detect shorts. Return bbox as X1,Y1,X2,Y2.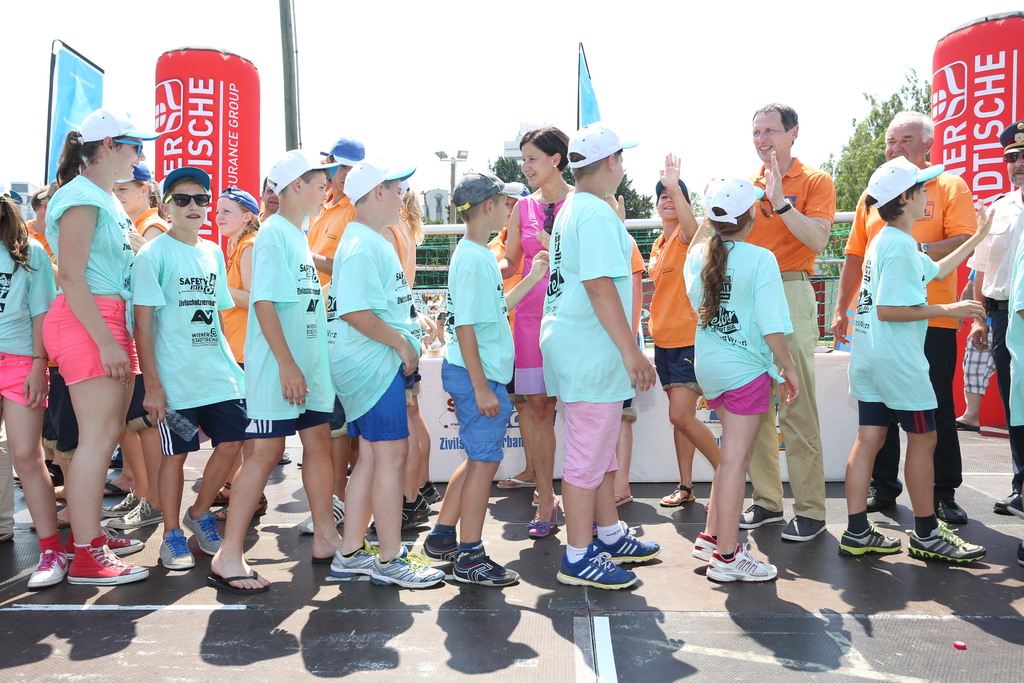
243,412,332,448.
